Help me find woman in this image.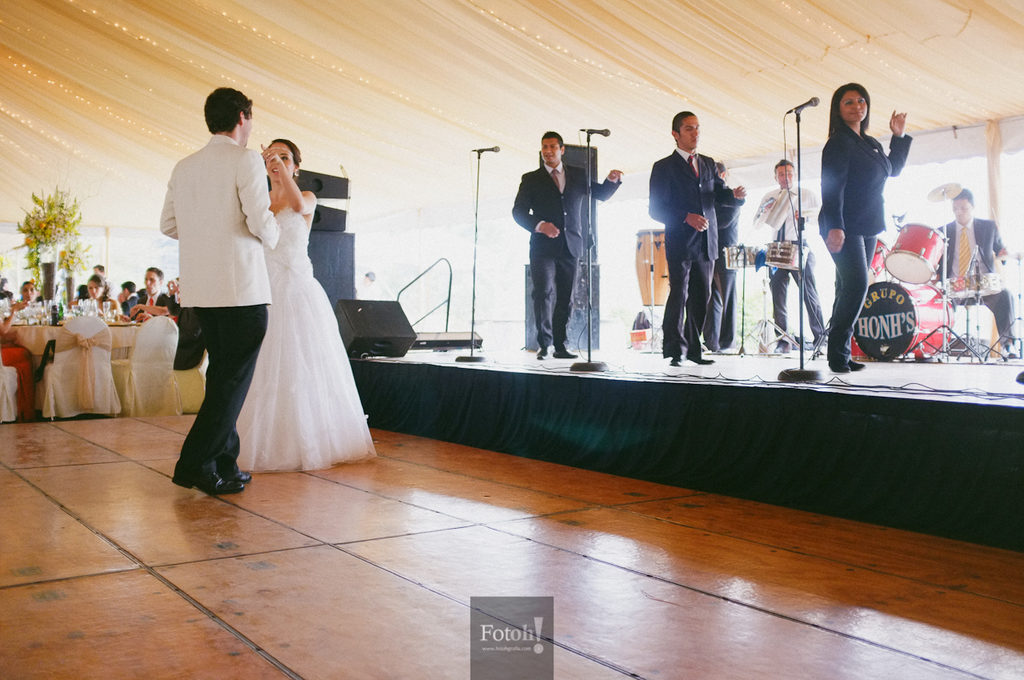
Found it: locate(15, 282, 50, 318).
